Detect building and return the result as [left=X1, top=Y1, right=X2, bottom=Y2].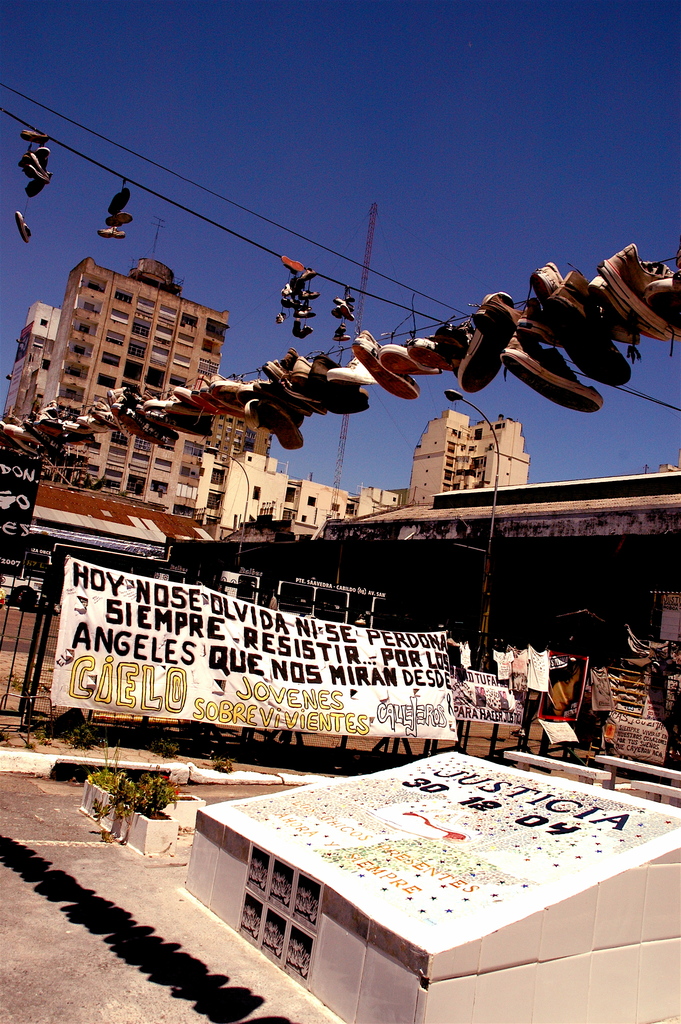
[left=0, top=236, right=680, bottom=778].
